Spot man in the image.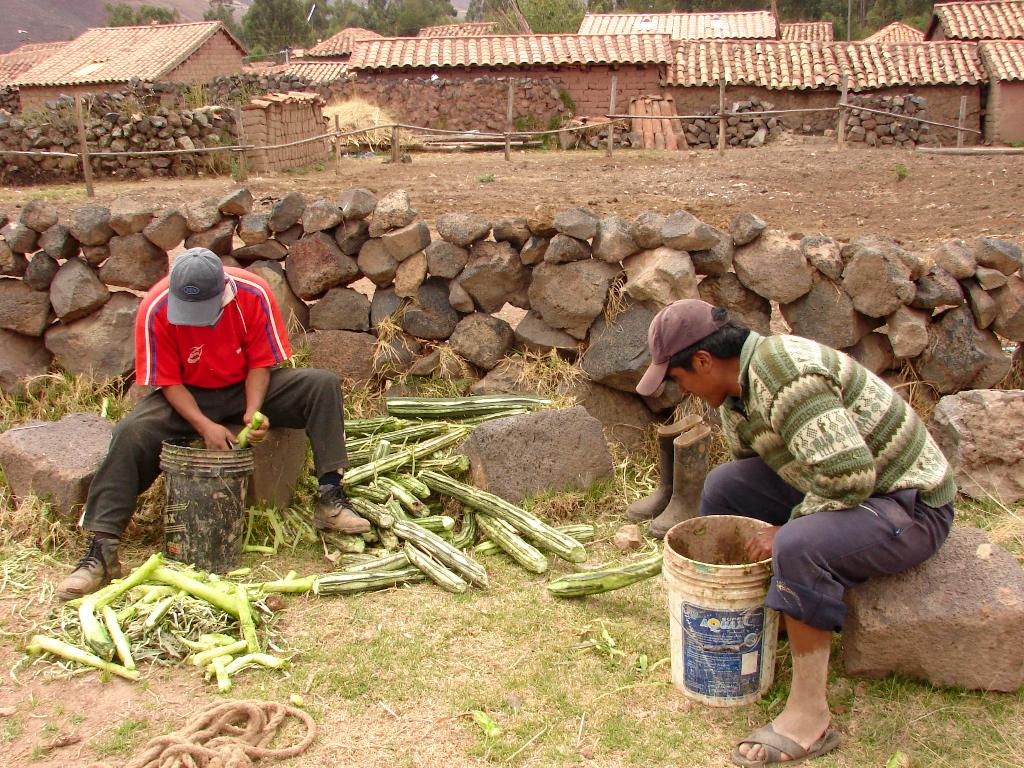
man found at (x1=635, y1=301, x2=957, y2=767).
